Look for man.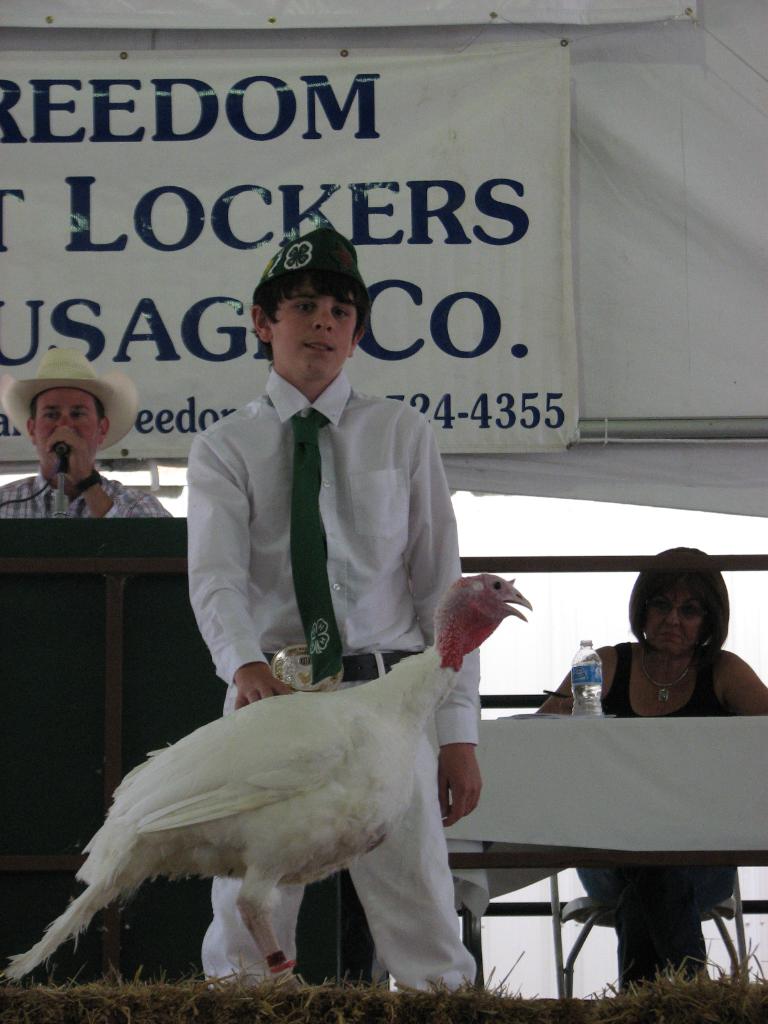
Found: bbox=(3, 352, 179, 519).
